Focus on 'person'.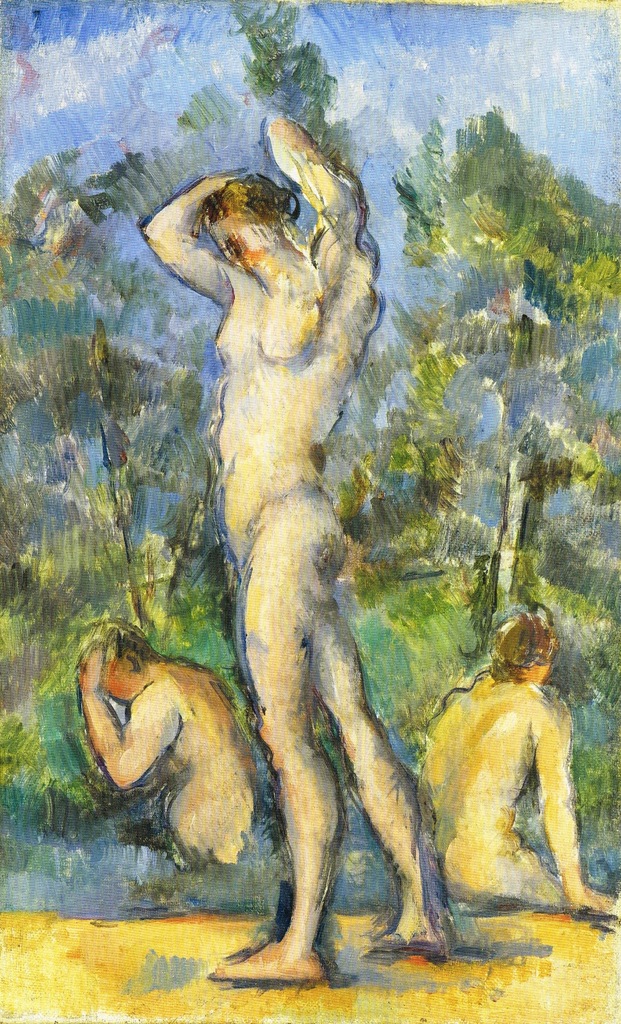
Focused at x1=138, y1=112, x2=453, y2=987.
